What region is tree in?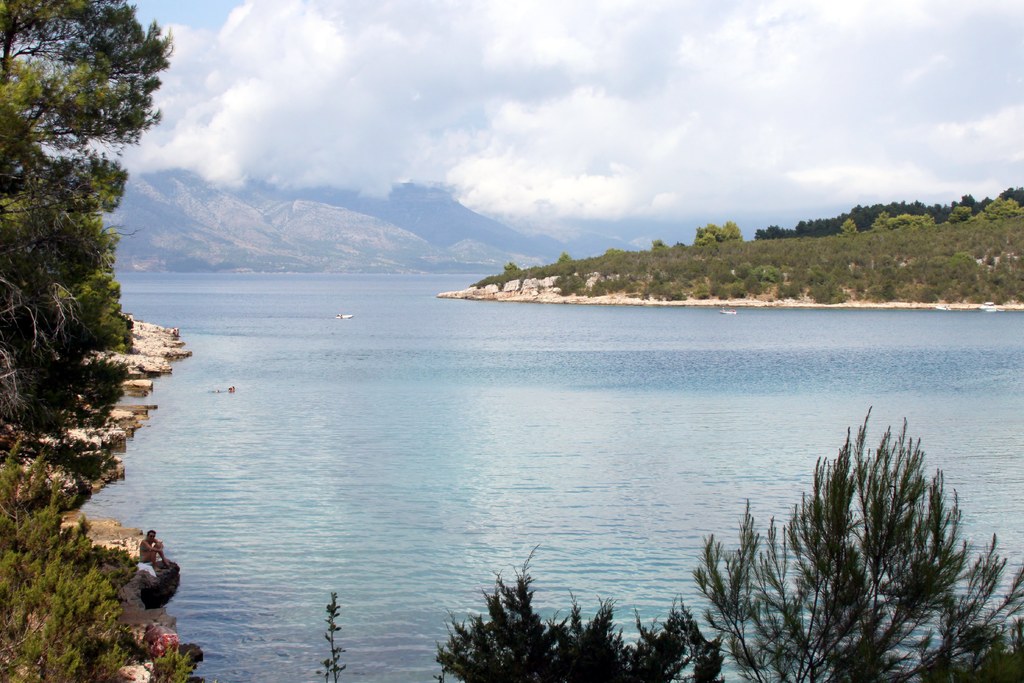
bbox=[655, 242, 661, 247].
